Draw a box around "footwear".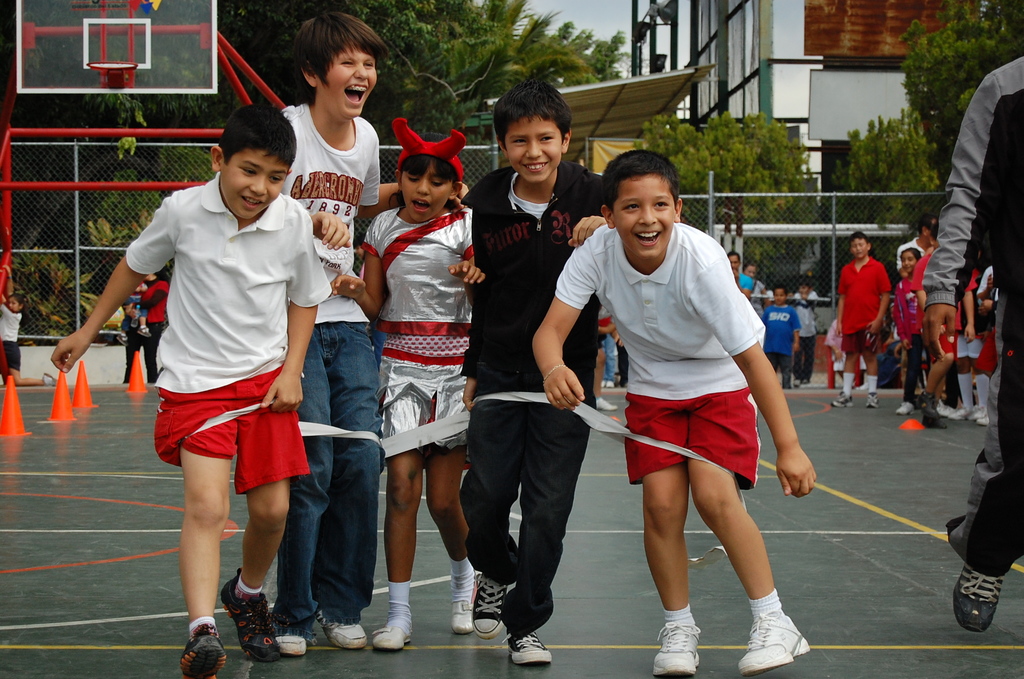
bbox=[367, 618, 409, 654].
